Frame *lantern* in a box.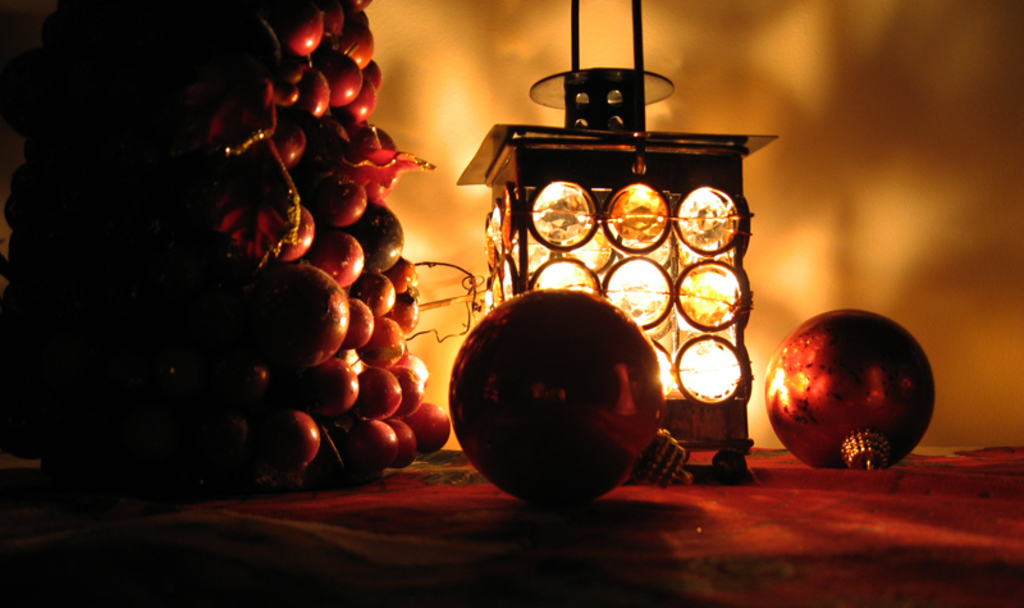
l=456, t=0, r=777, b=490.
